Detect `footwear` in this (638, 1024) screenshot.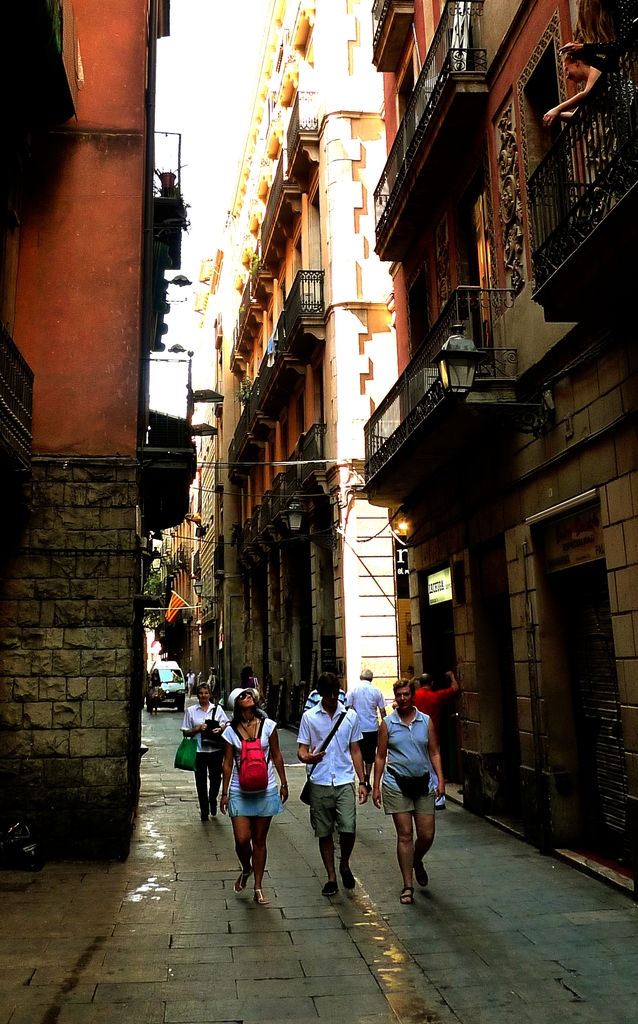
Detection: [x1=398, y1=890, x2=416, y2=902].
